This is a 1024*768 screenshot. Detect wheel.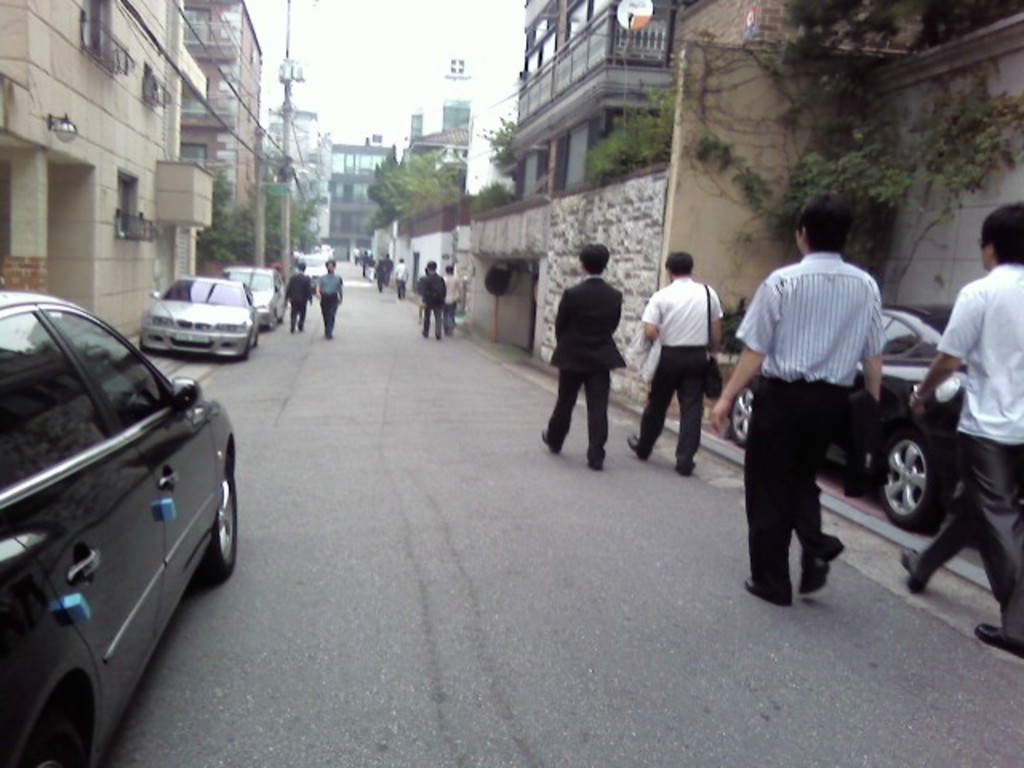
{"x1": 730, "y1": 384, "x2": 757, "y2": 450}.
